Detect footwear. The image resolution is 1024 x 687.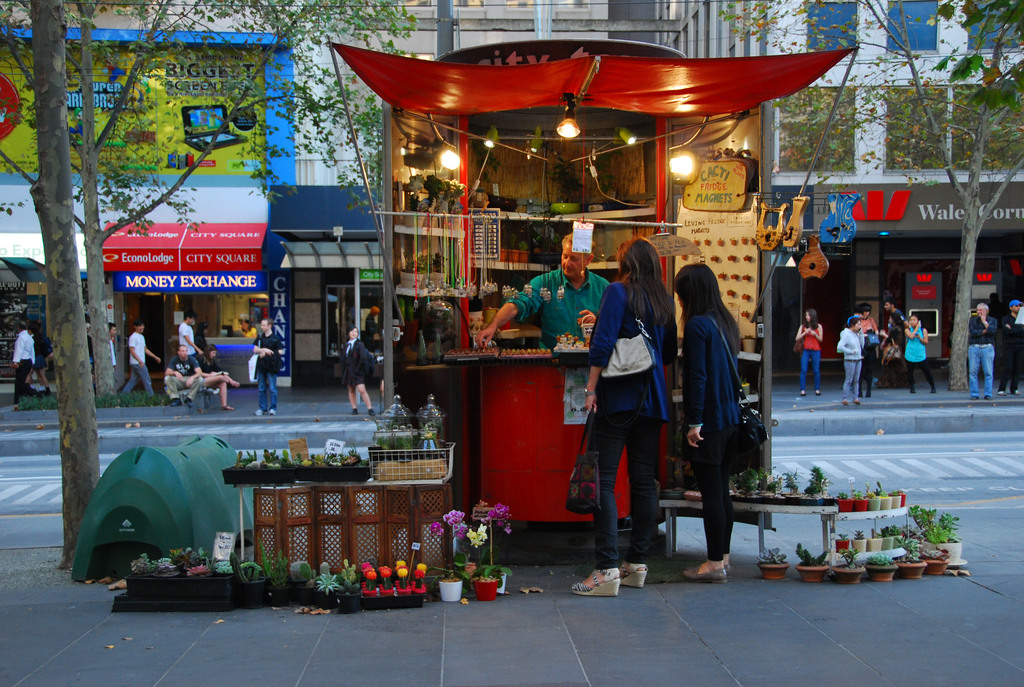
pyautogui.locateOnScreen(1010, 385, 1019, 395).
